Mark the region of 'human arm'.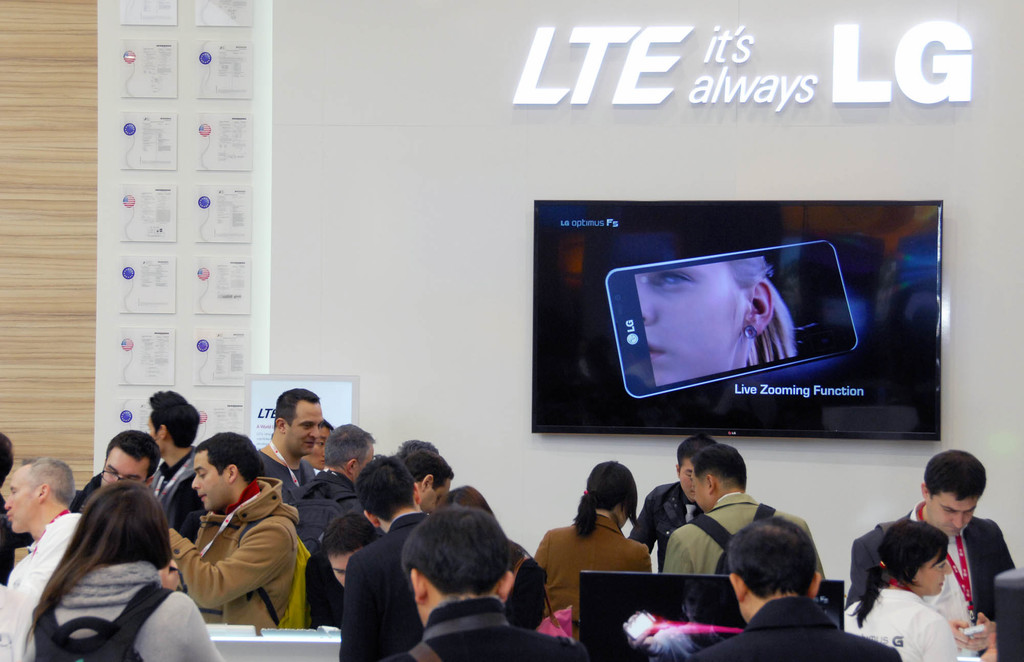
Region: crop(337, 551, 379, 661).
